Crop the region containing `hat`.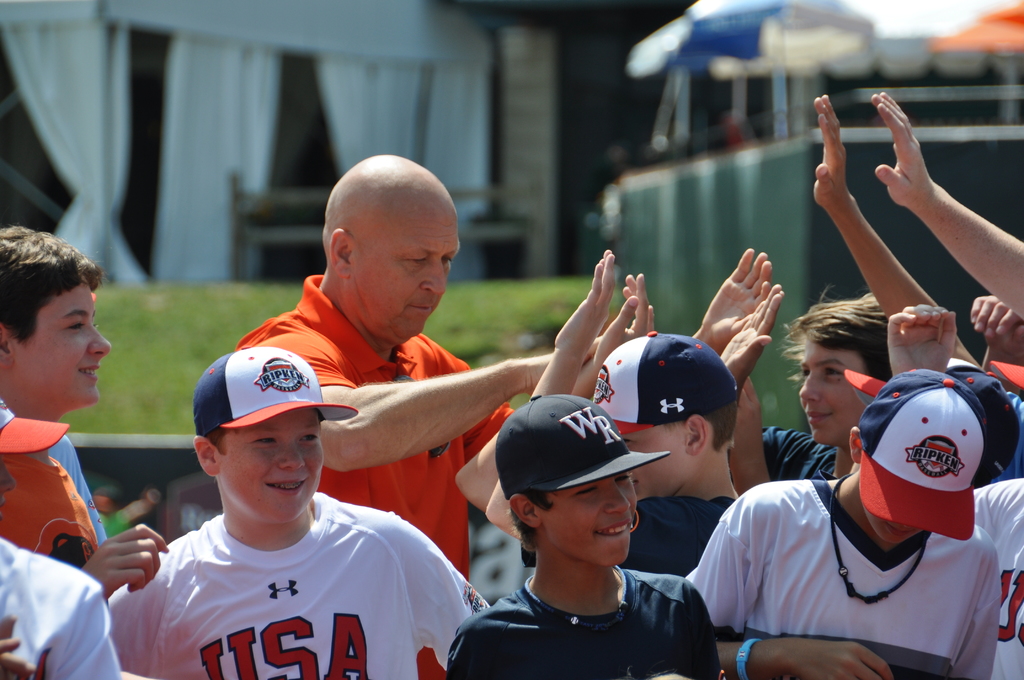
Crop region: 495:395:678:494.
